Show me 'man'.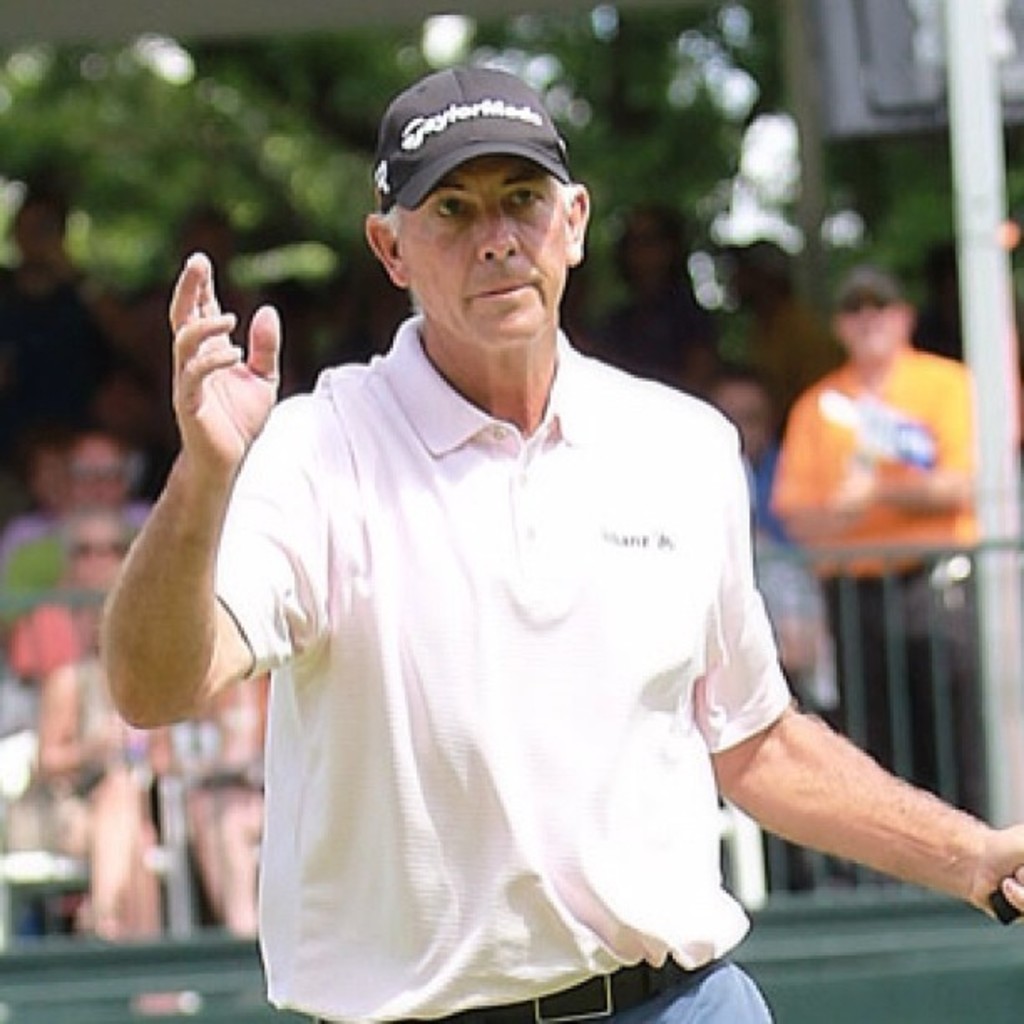
'man' is here: 686,370,778,892.
